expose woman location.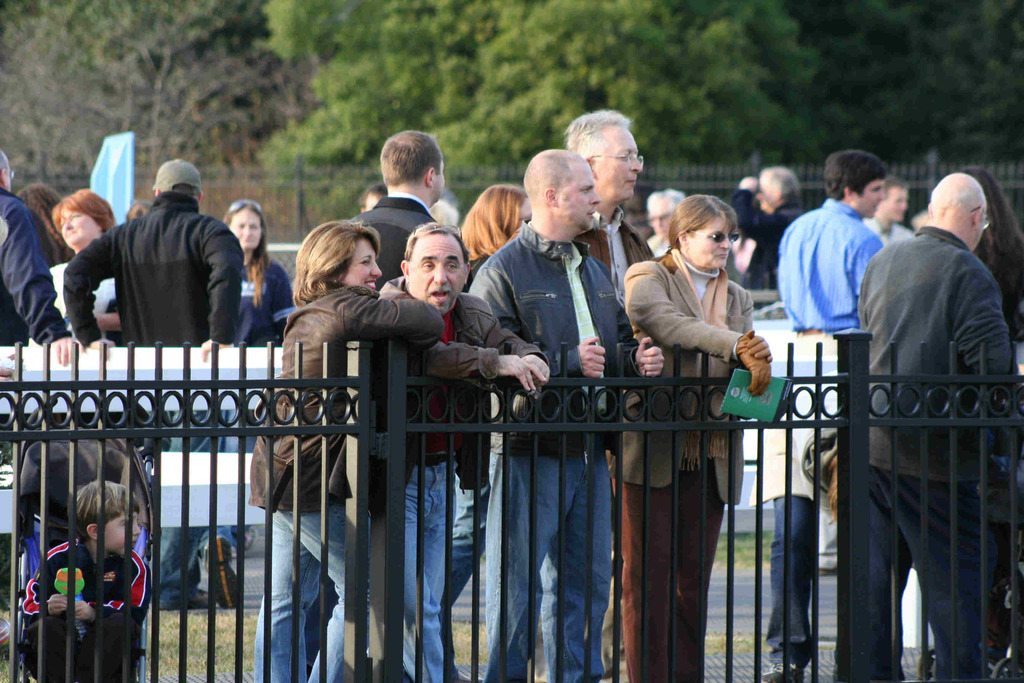
Exposed at (38, 186, 126, 344).
